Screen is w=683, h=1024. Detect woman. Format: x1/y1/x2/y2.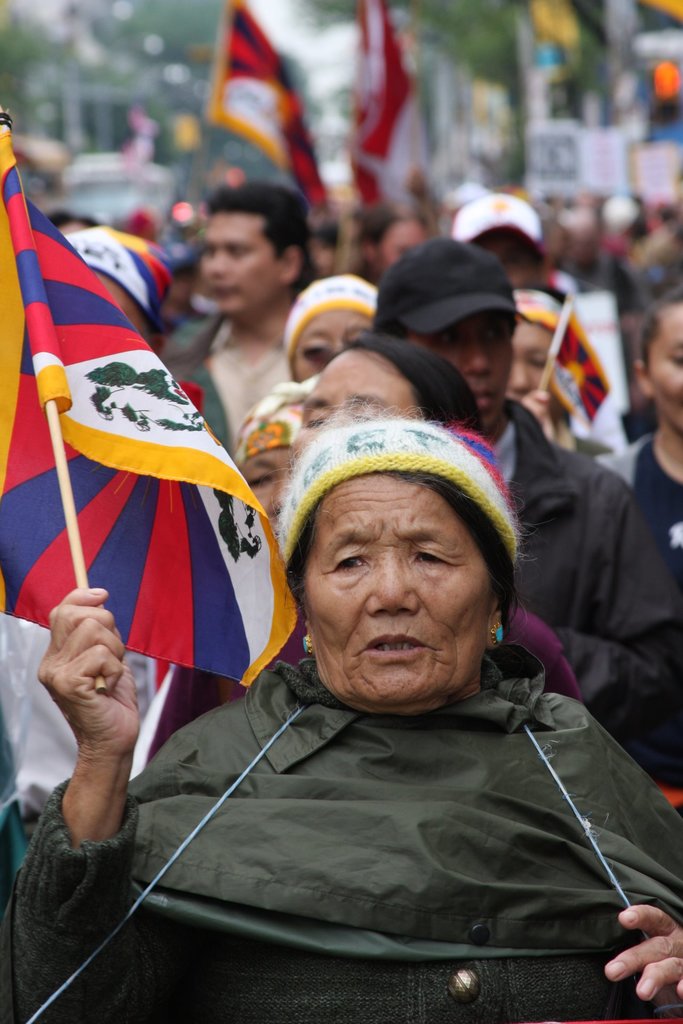
60/364/659/1020.
